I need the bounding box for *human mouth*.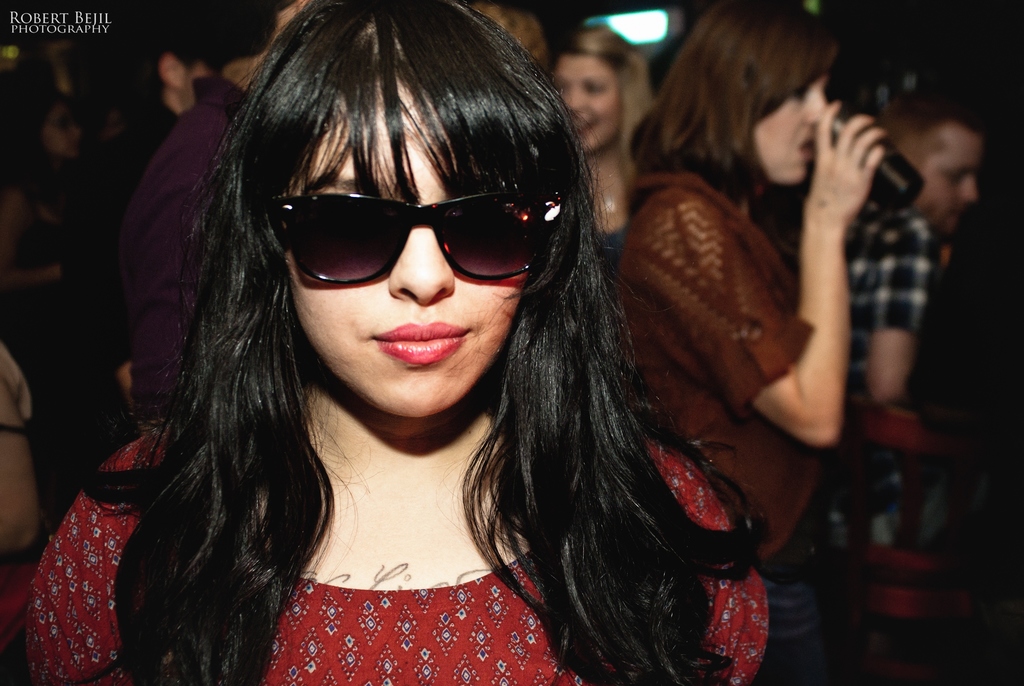
Here it is: bbox(575, 120, 592, 141).
